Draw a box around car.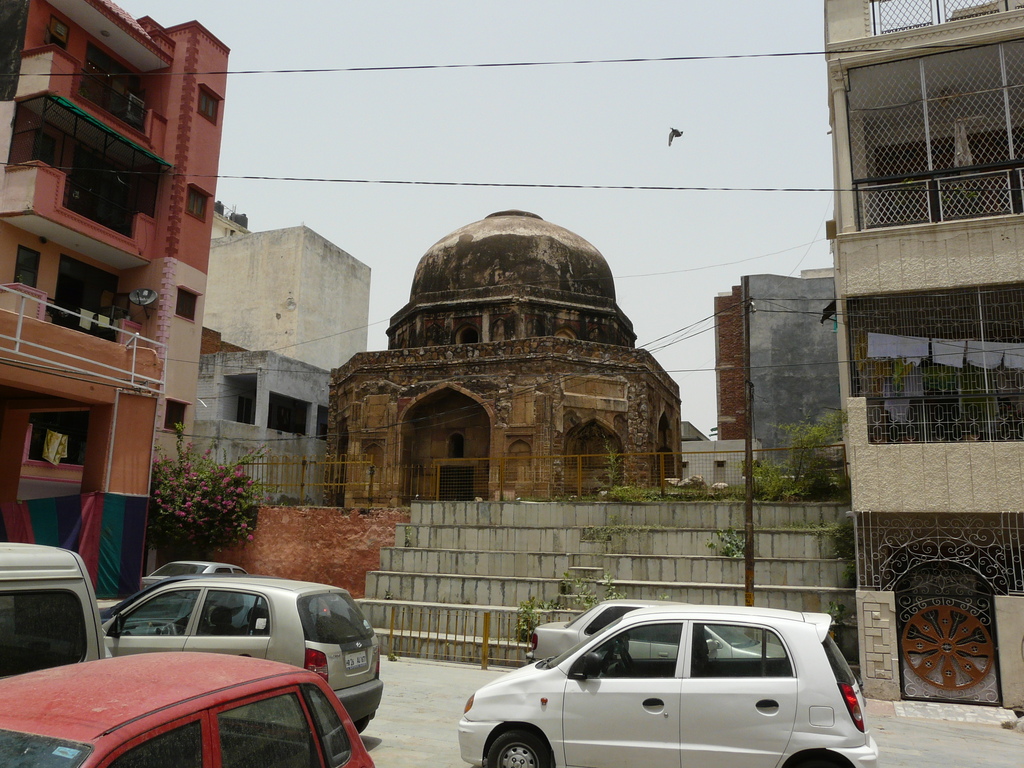
locate(0, 643, 372, 767).
